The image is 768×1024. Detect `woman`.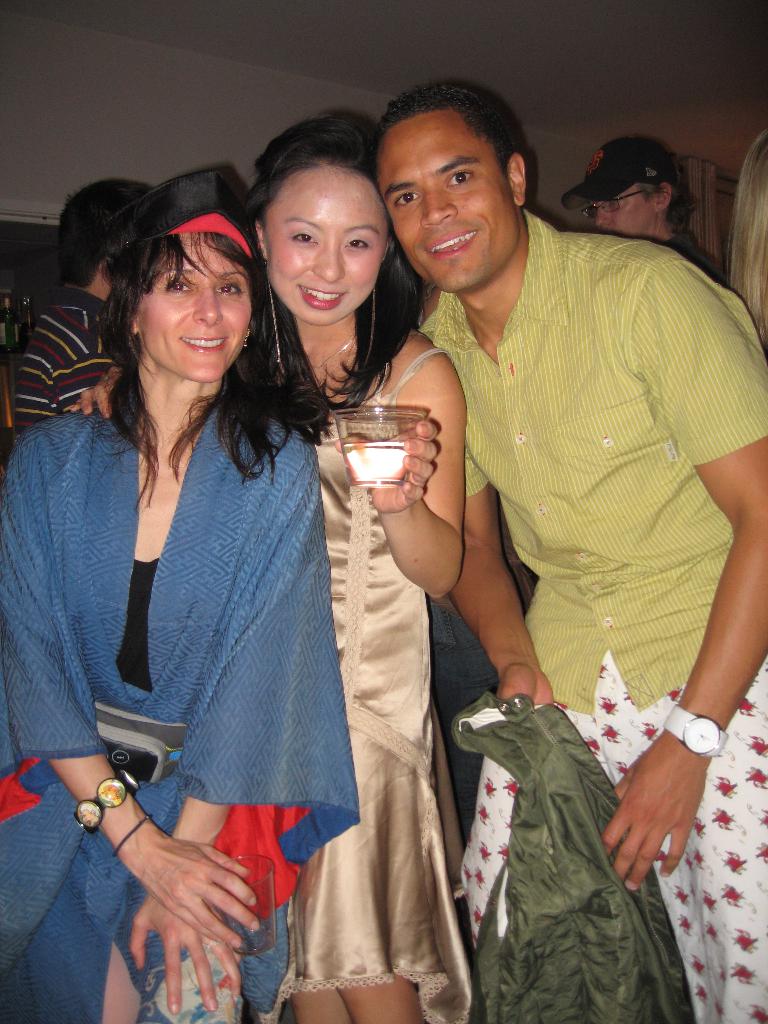
Detection: (61, 113, 481, 1023).
